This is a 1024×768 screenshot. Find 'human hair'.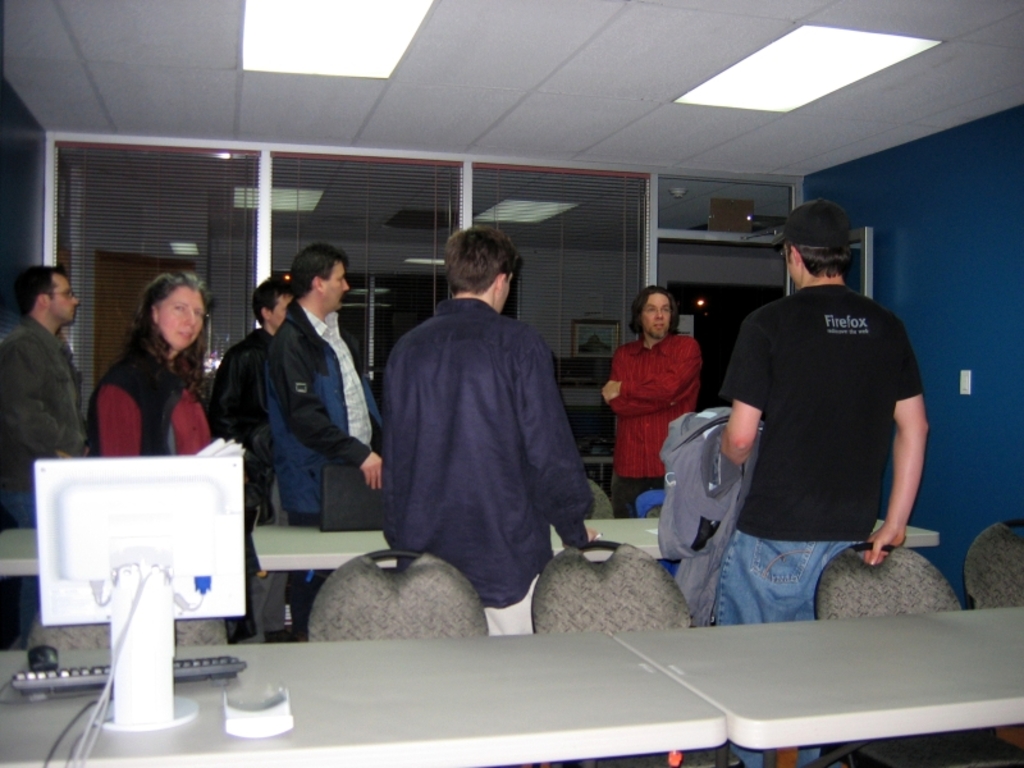
Bounding box: {"left": 289, "top": 242, "right": 348, "bottom": 297}.
